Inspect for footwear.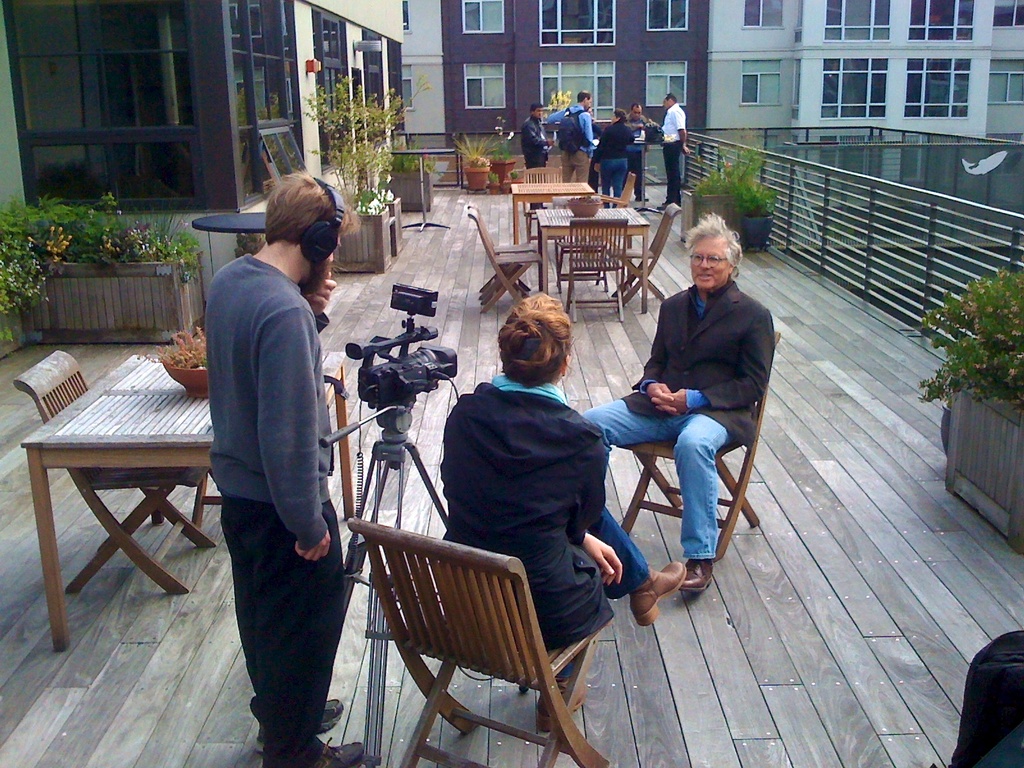
Inspection: (256,693,343,732).
